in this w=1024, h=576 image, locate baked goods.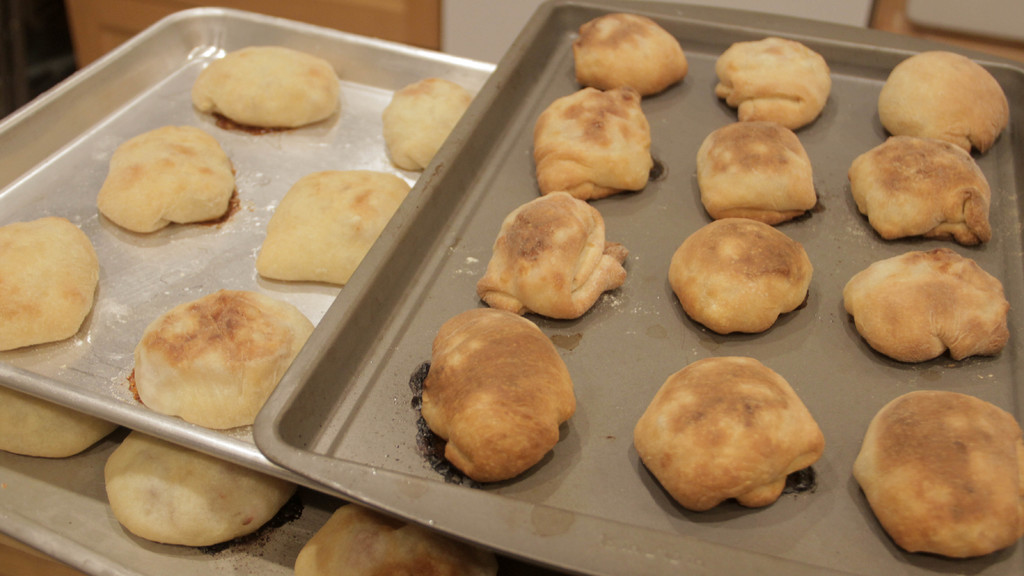
Bounding box: 572,10,687,100.
